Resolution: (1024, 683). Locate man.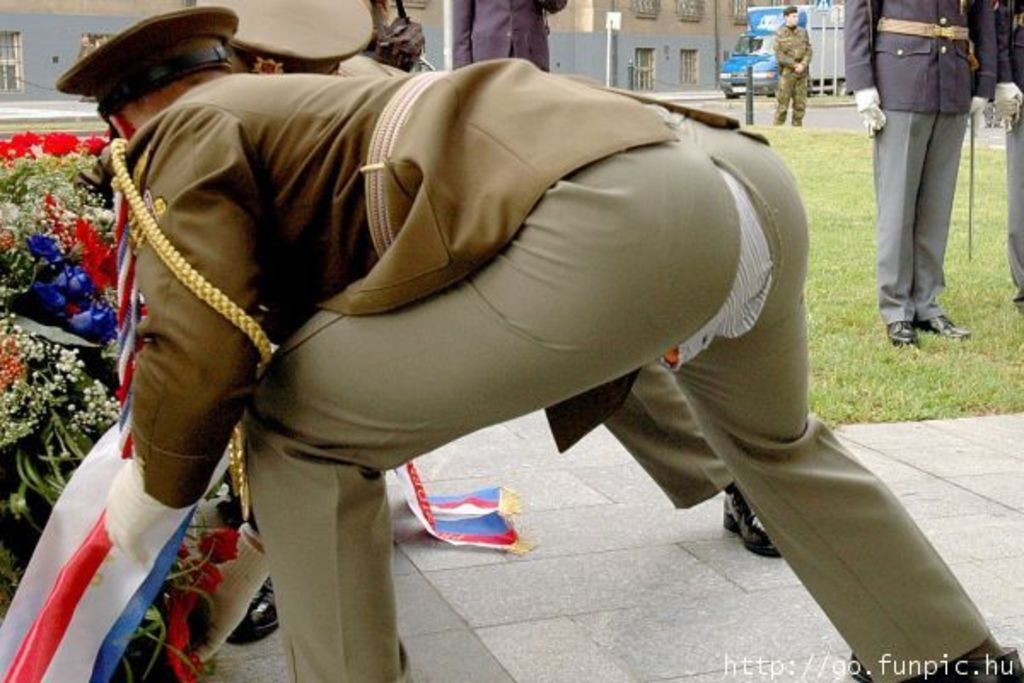
box(770, 0, 817, 142).
